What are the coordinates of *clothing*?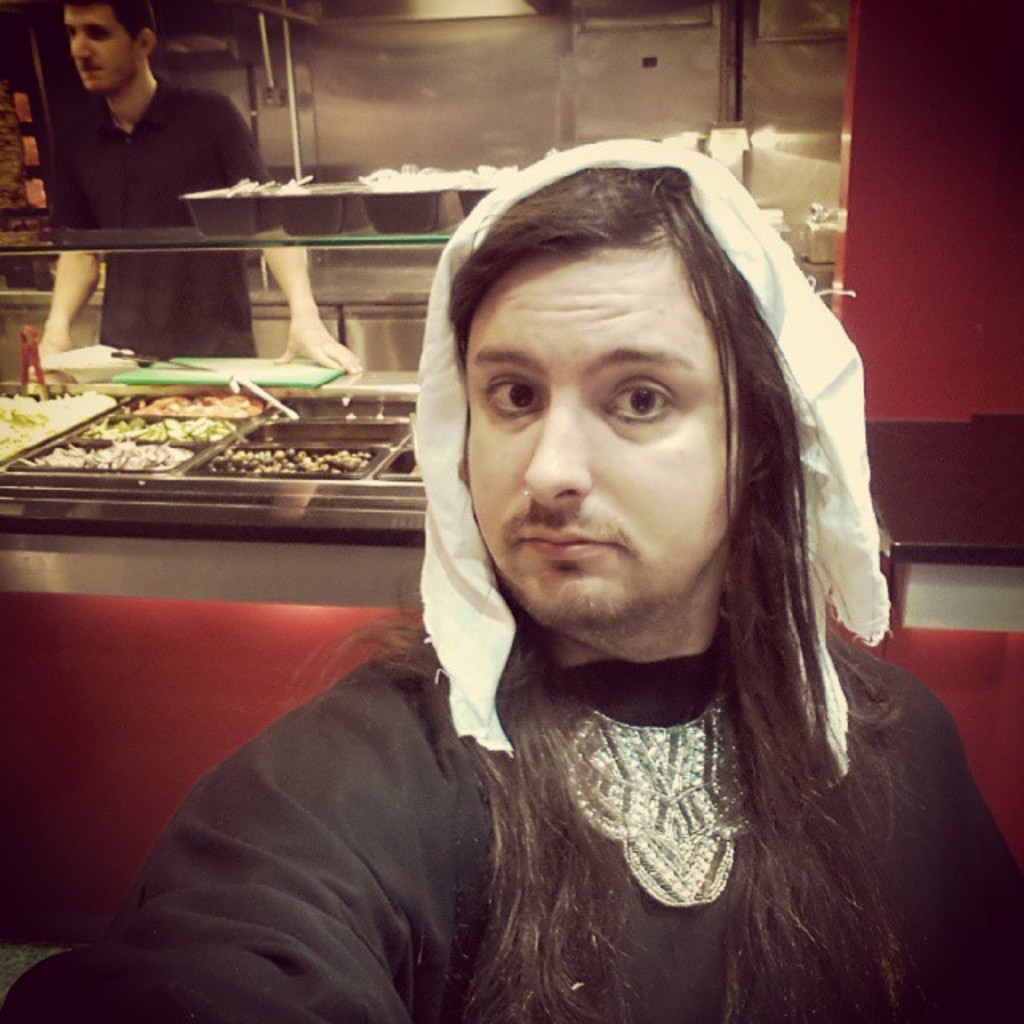
{"left": 104, "top": 501, "right": 1014, "bottom": 1022}.
